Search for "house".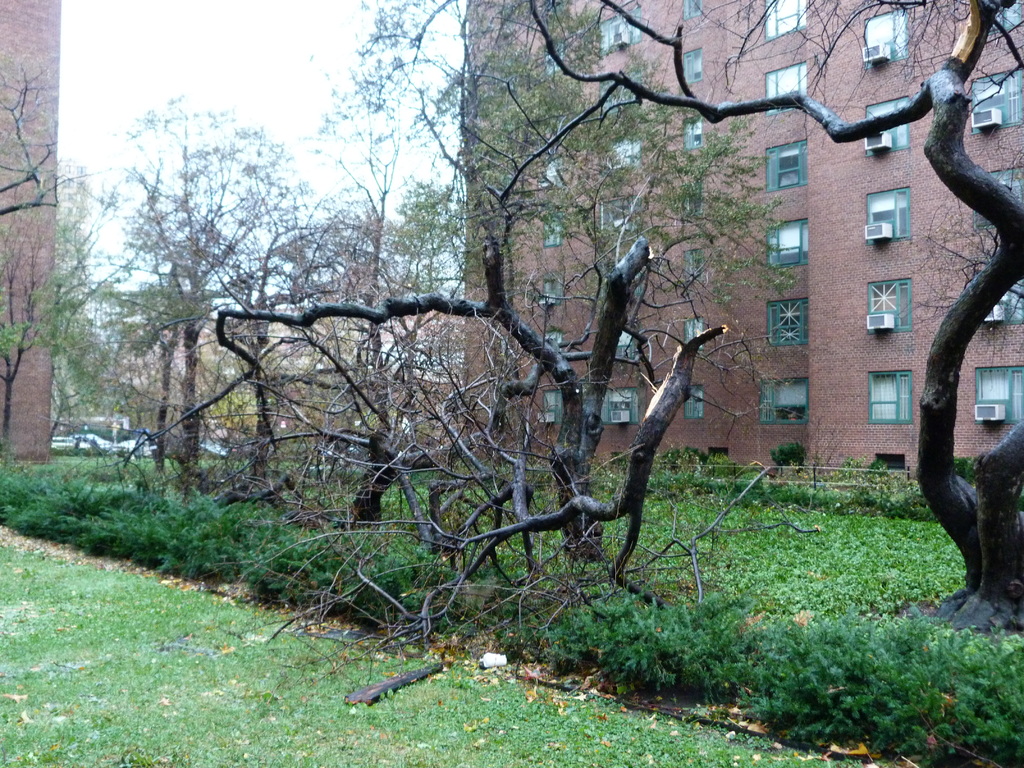
Found at detection(0, 0, 61, 471).
